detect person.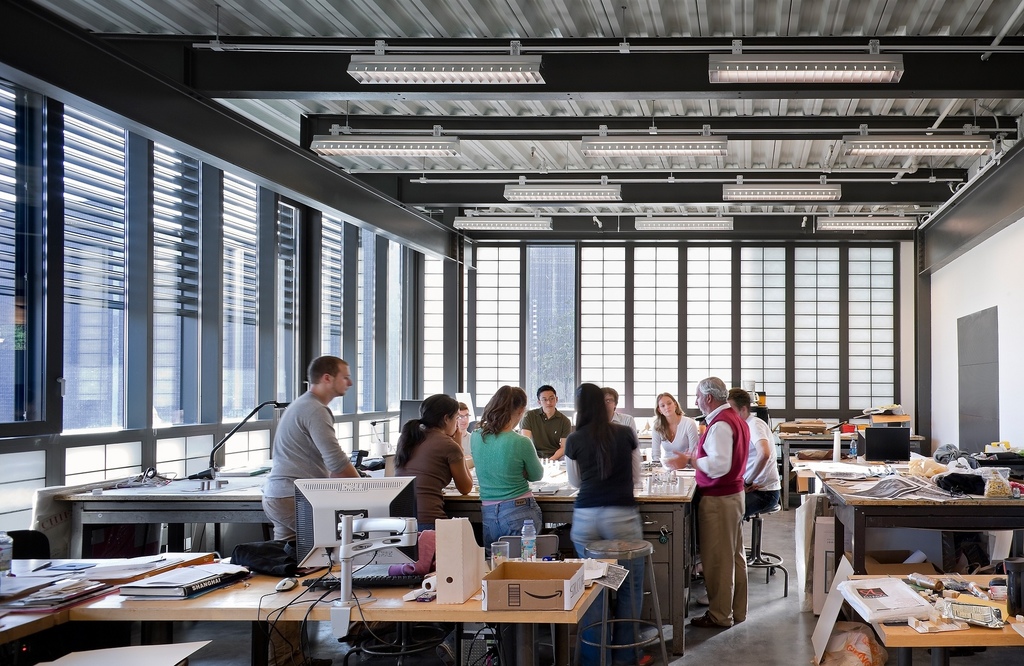
Detected at 259, 350, 363, 546.
